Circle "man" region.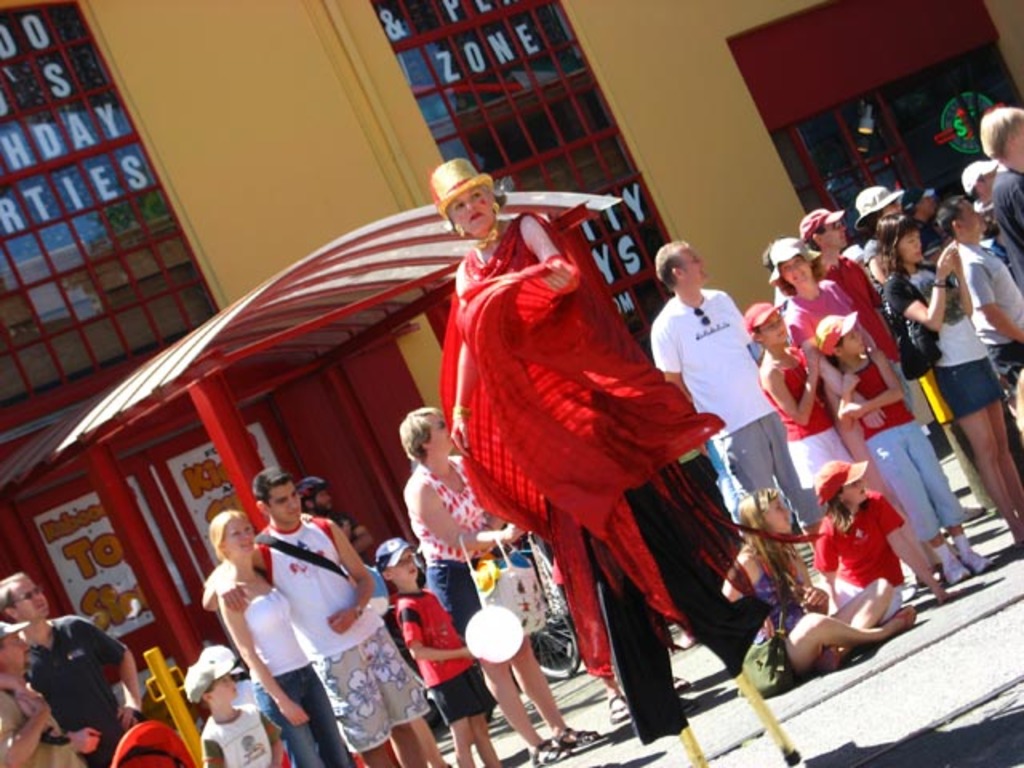
Region: [x1=648, y1=242, x2=821, y2=555].
